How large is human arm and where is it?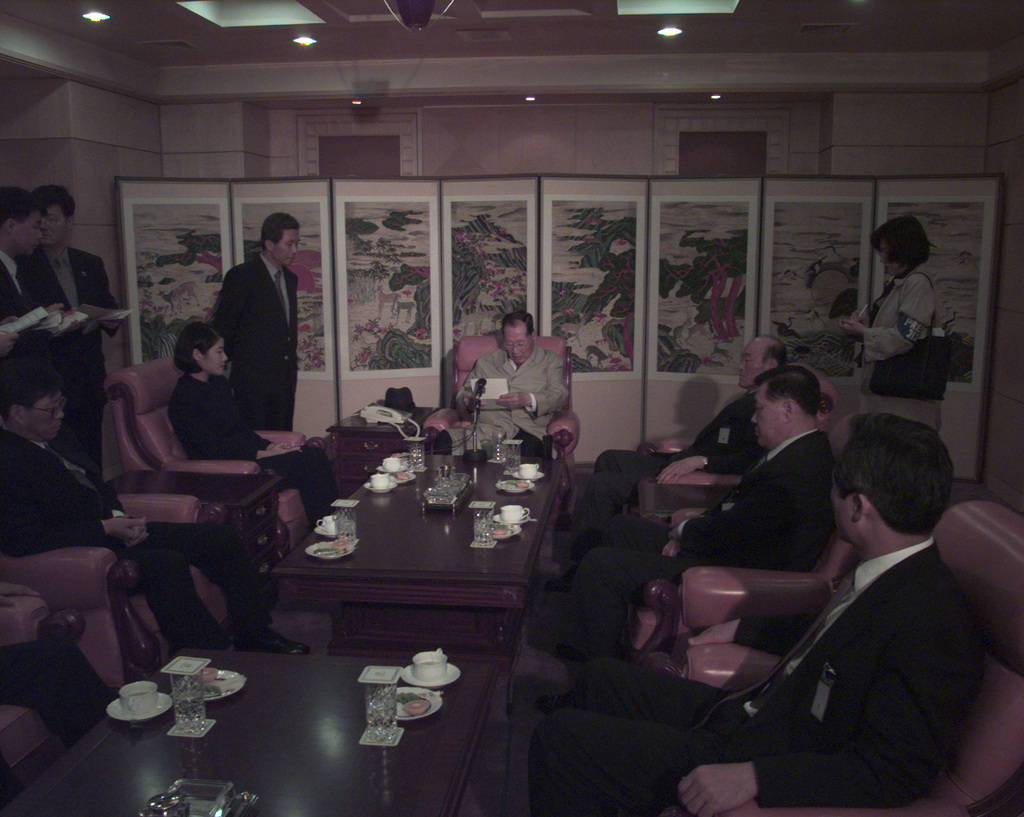
Bounding box: left=837, top=278, right=928, bottom=362.
